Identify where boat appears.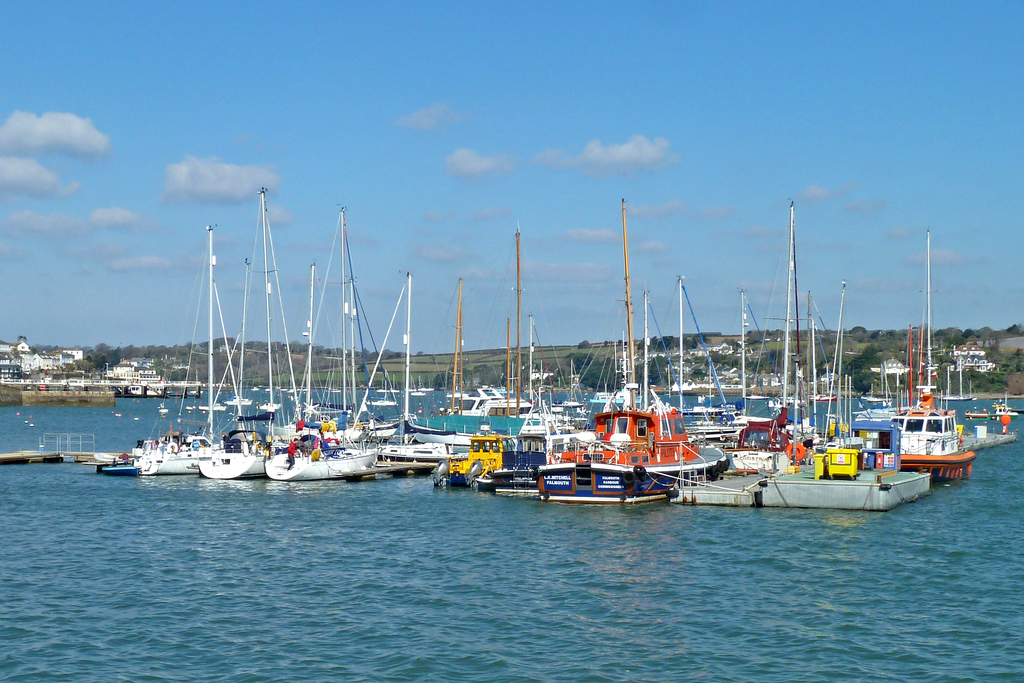
Appears at [262, 400, 280, 411].
